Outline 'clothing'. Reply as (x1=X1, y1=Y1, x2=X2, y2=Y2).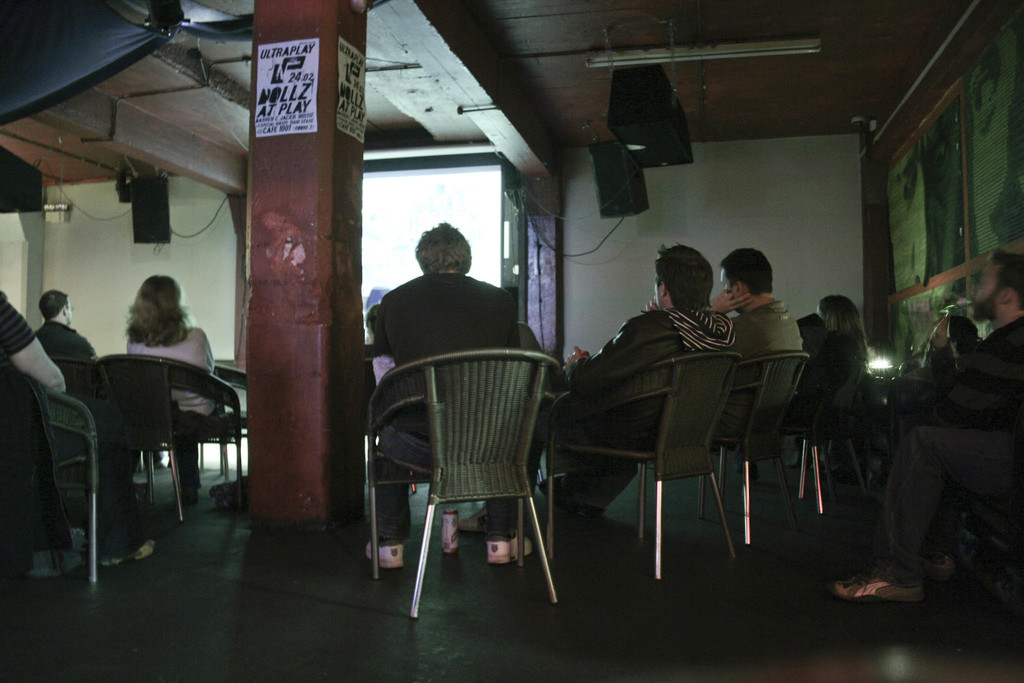
(x1=548, y1=306, x2=736, y2=501).
